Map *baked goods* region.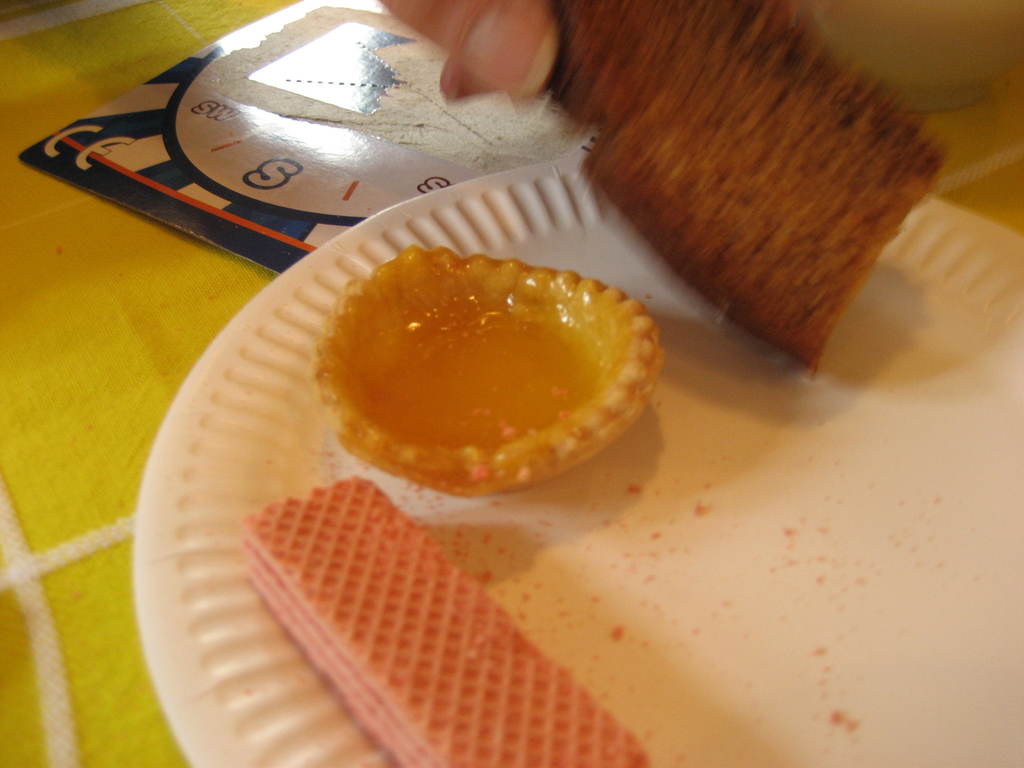
Mapped to 541:0:953:378.
